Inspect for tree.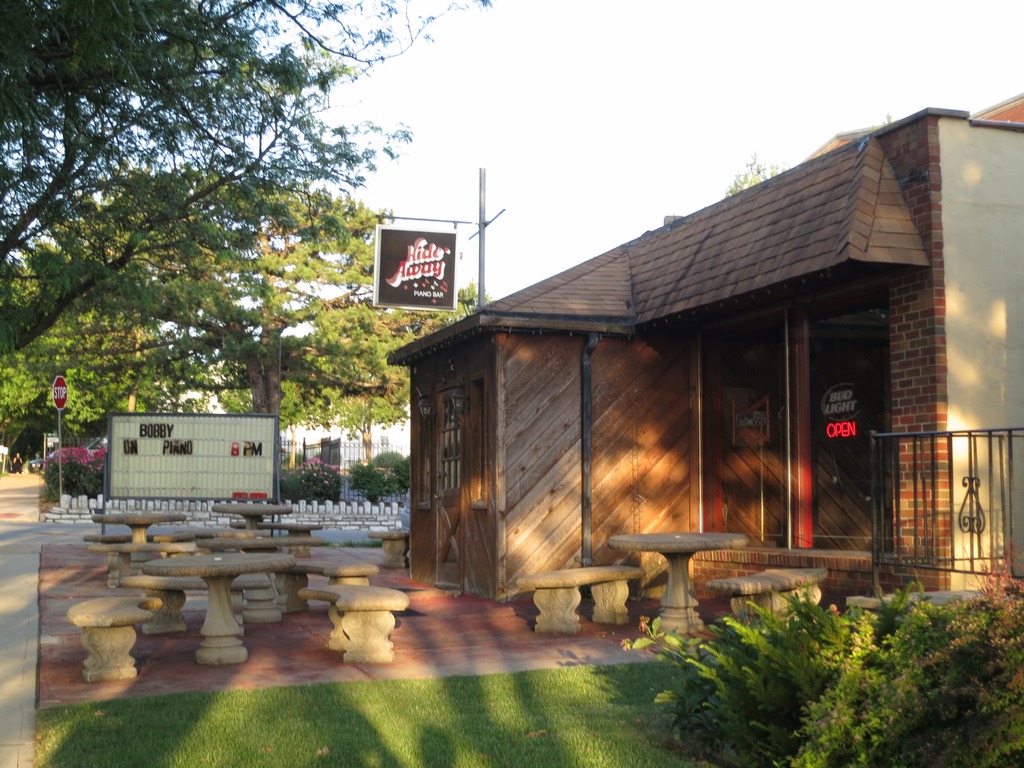
Inspection: (441, 285, 508, 317).
